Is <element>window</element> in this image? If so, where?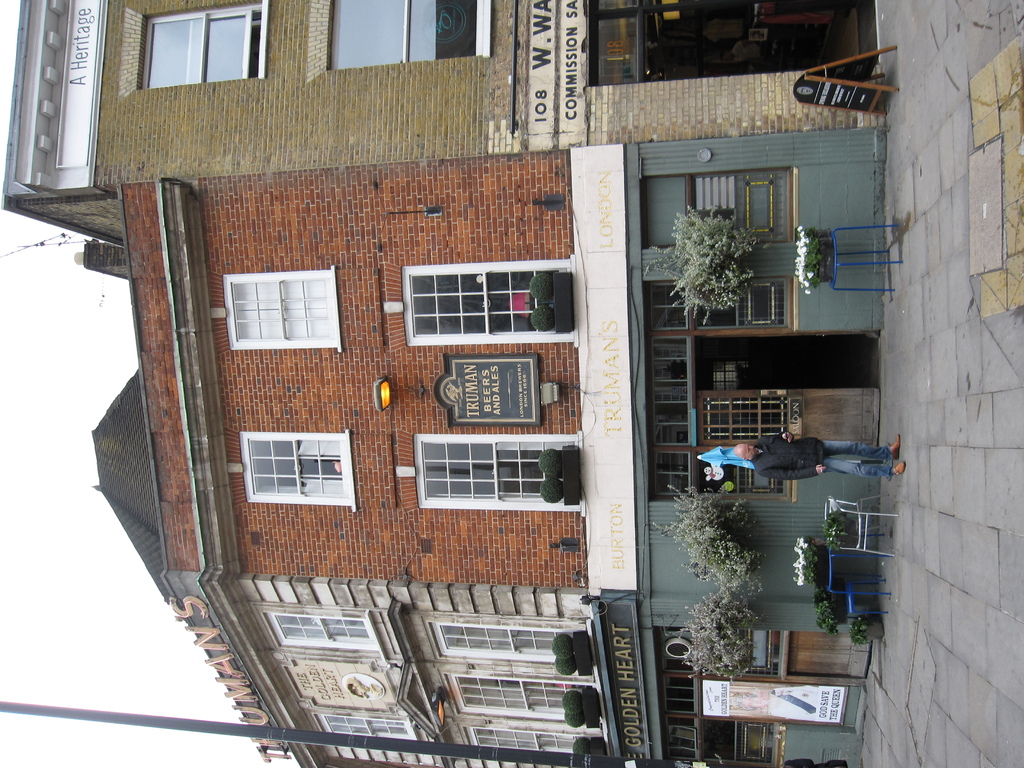
Yes, at locate(308, 0, 499, 85).
